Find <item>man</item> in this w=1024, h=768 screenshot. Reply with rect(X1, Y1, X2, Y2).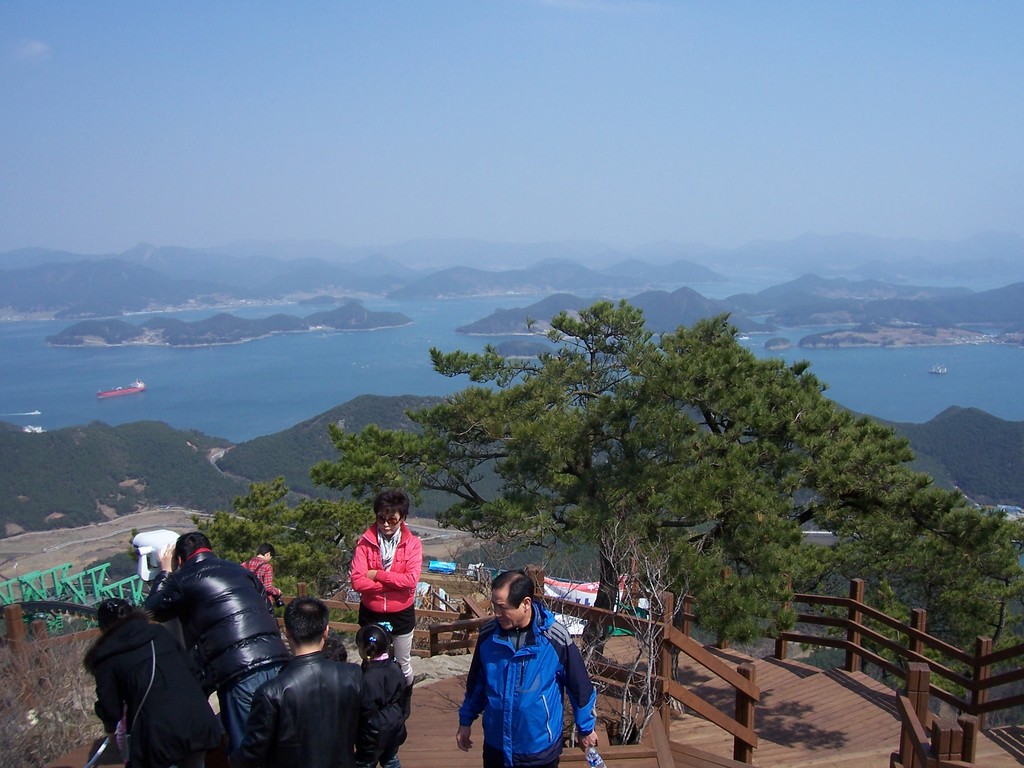
rect(232, 596, 382, 767).
